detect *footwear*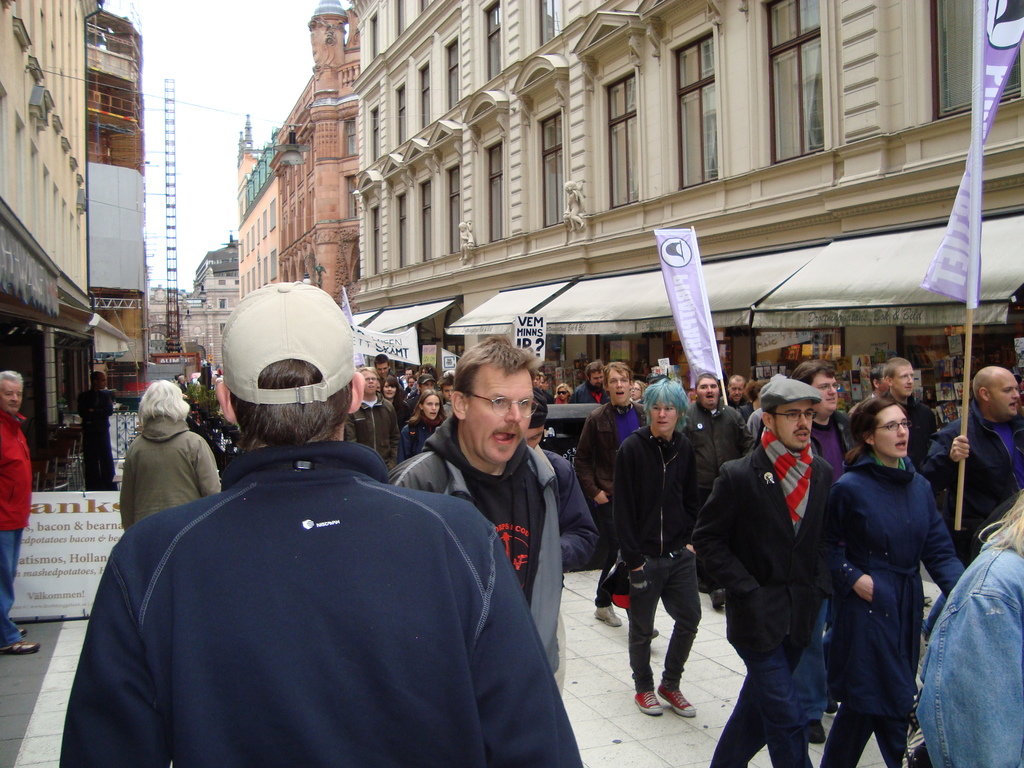
Rect(707, 590, 726, 612)
